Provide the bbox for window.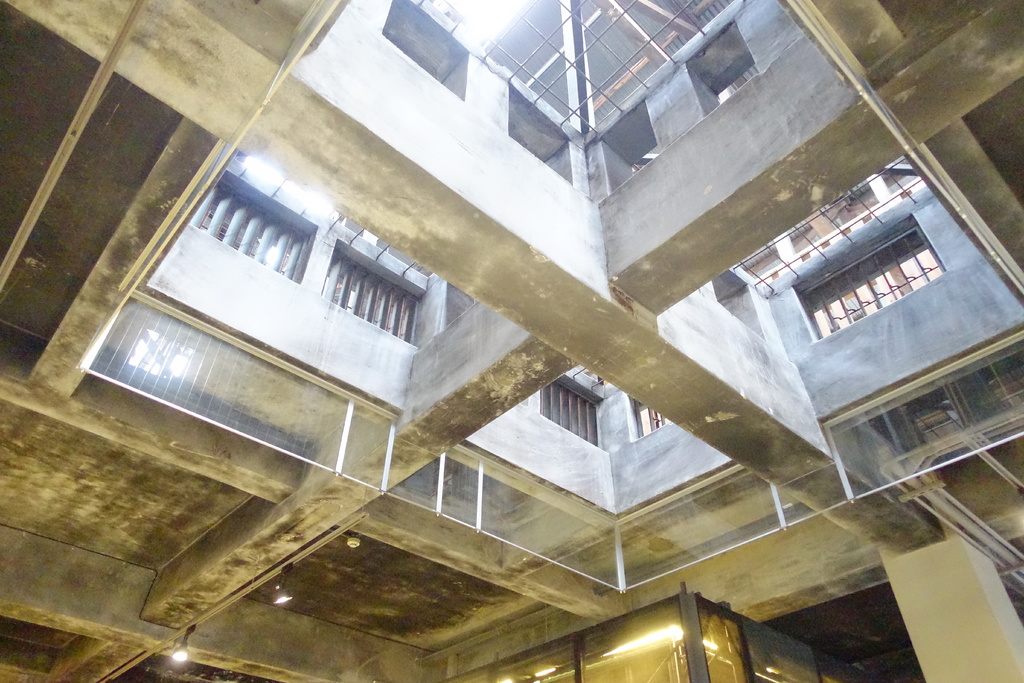
{"left": 631, "top": 399, "right": 671, "bottom": 432}.
